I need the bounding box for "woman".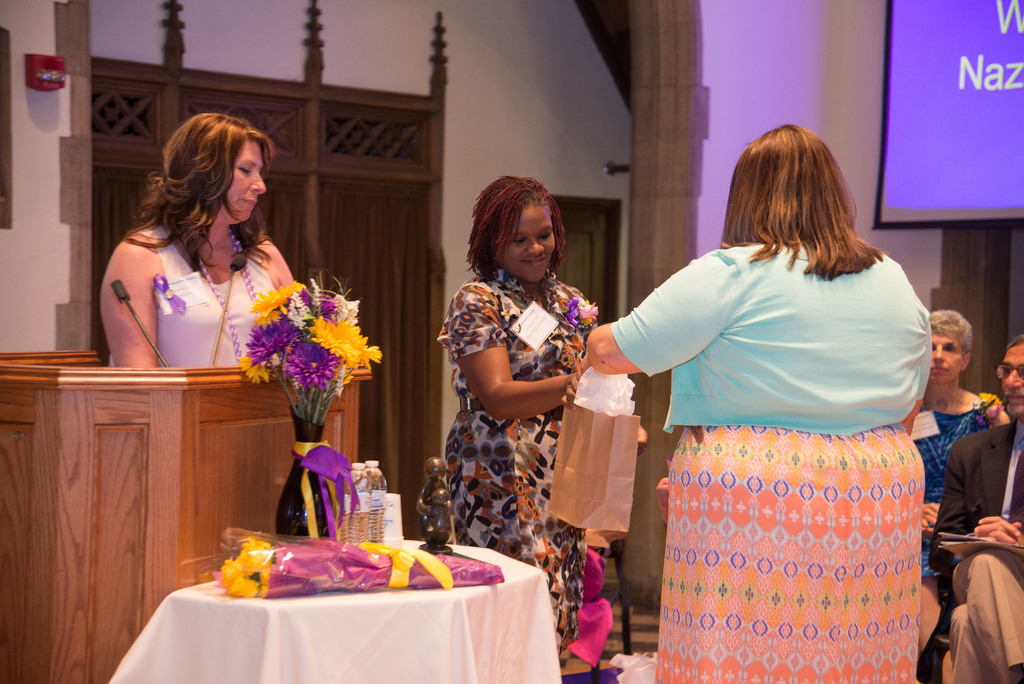
Here it is: [87,122,316,423].
